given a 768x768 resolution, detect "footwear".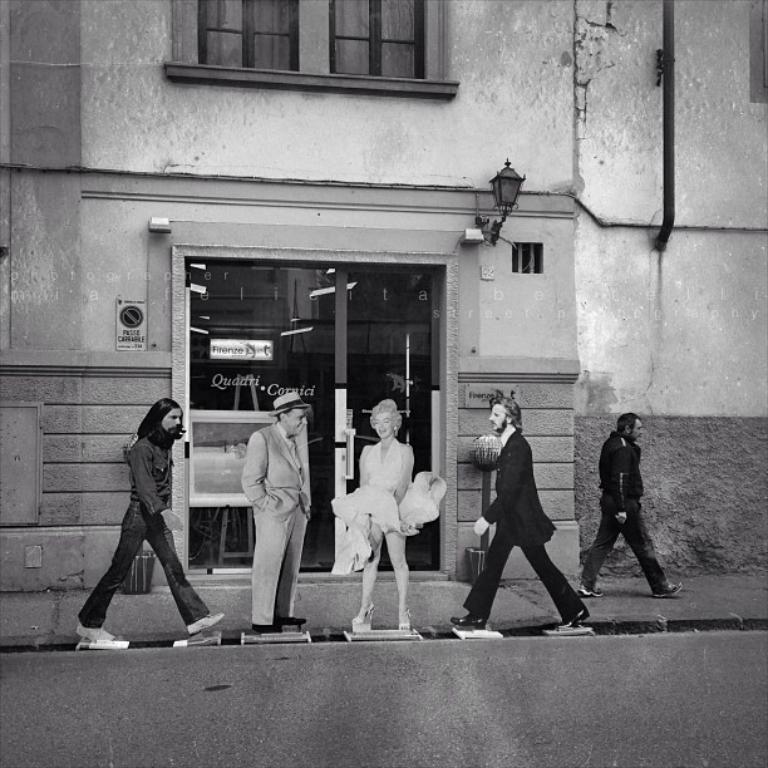
{"left": 656, "top": 579, "right": 685, "bottom": 597}.
